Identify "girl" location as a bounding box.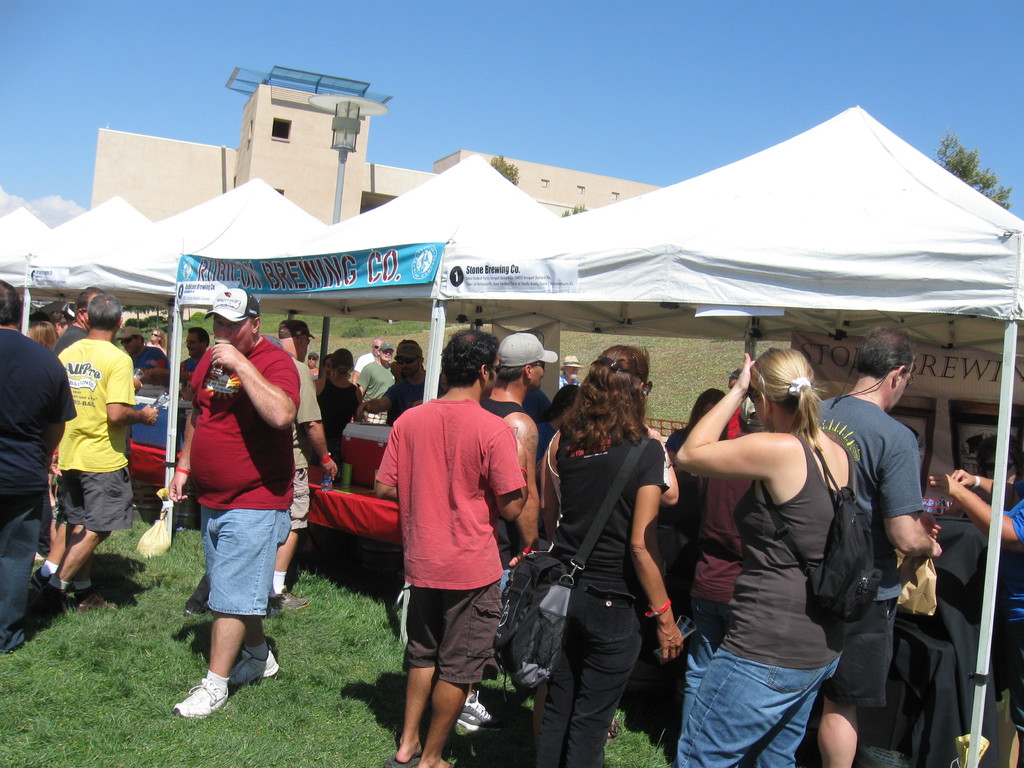
[29, 321, 56, 345].
